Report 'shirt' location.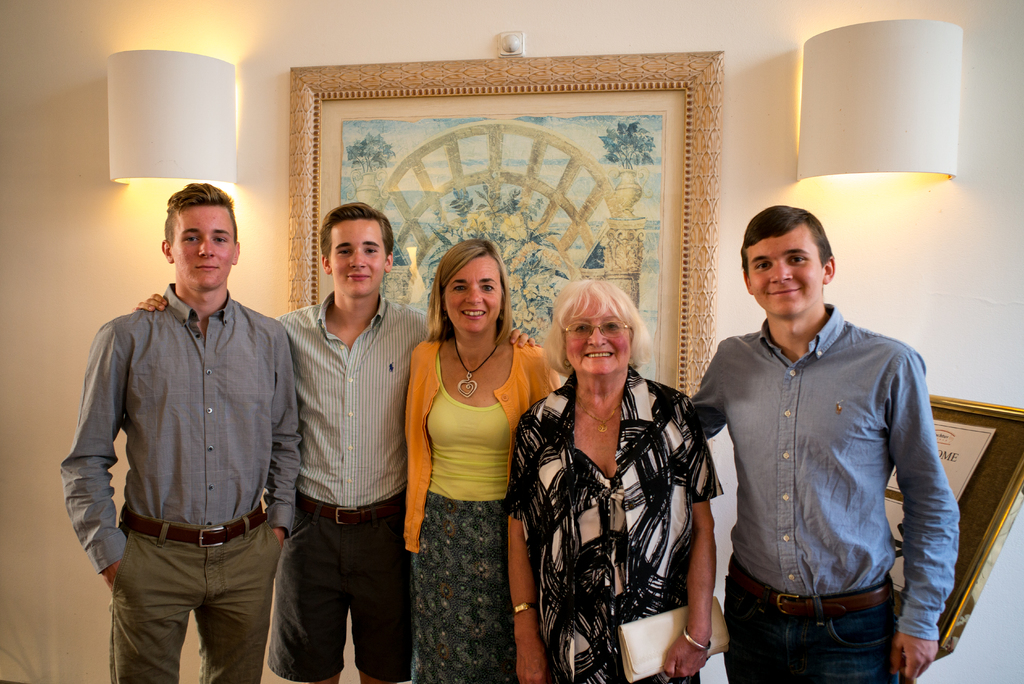
Report: x1=686, y1=298, x2=963, y2=641.
